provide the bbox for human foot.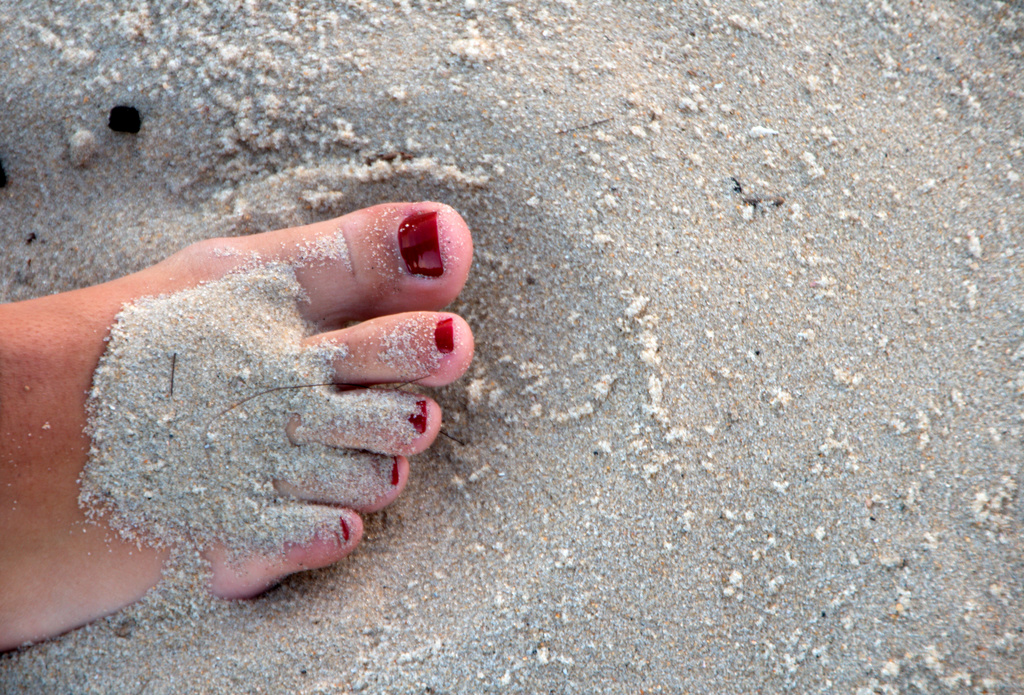
(0, 193, 481, 648).
